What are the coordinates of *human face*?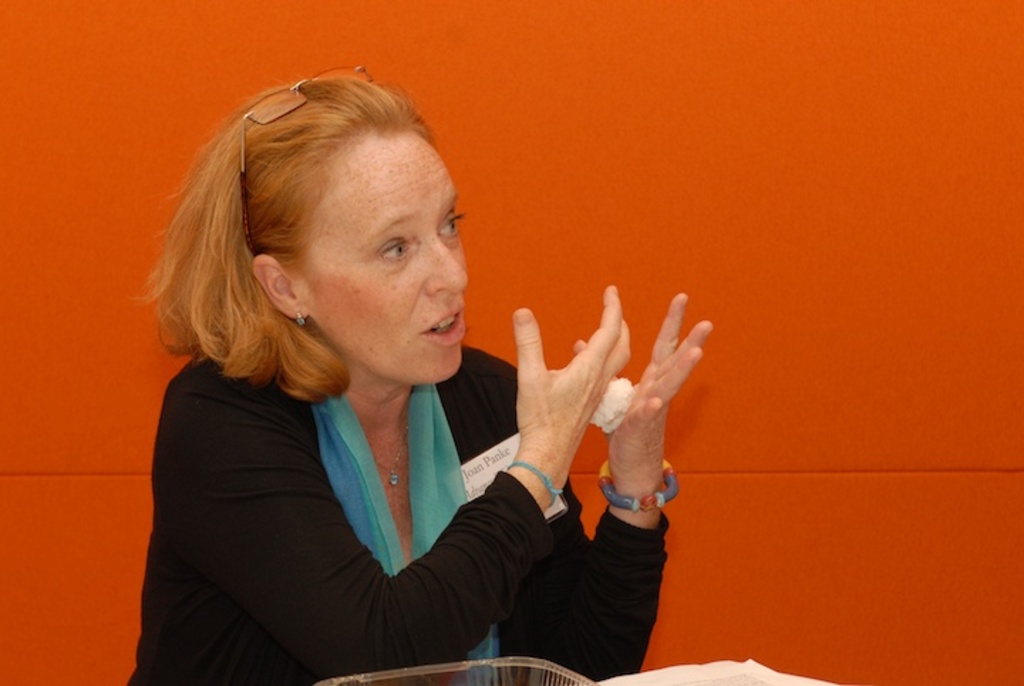
bbox(303, 130, 472, 383).
